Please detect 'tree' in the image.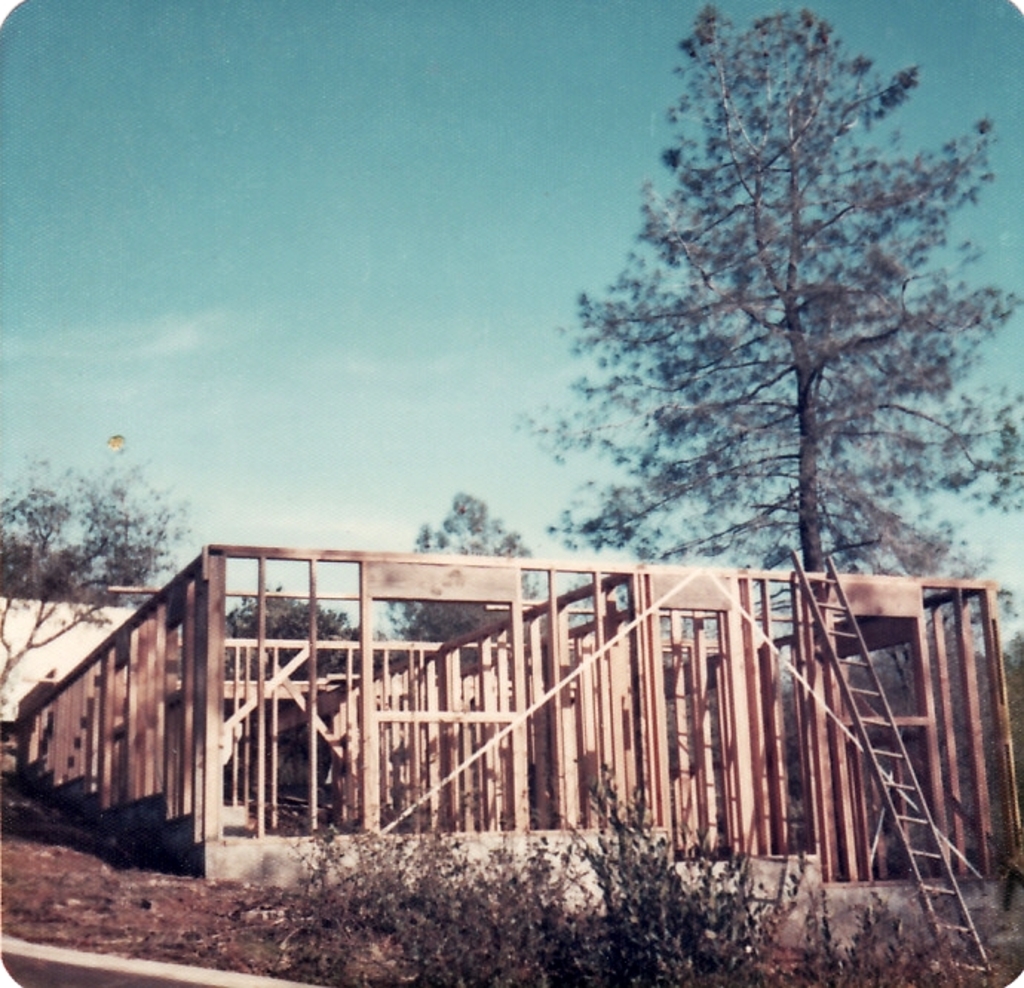
386 484 543 639.
